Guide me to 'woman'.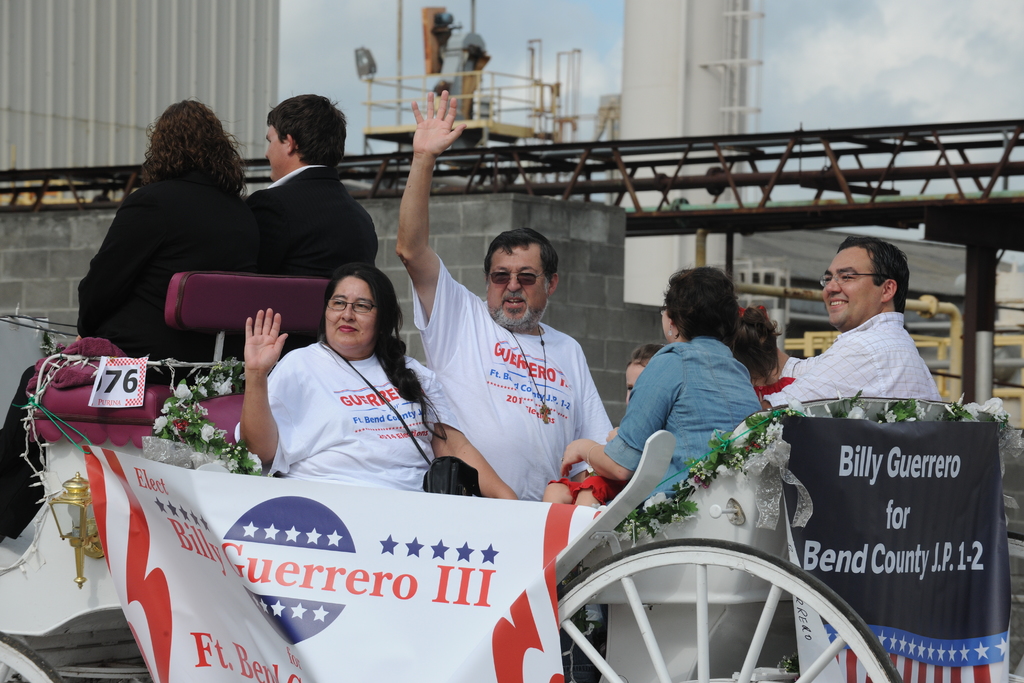
Guidance: 226/259/443/511.
